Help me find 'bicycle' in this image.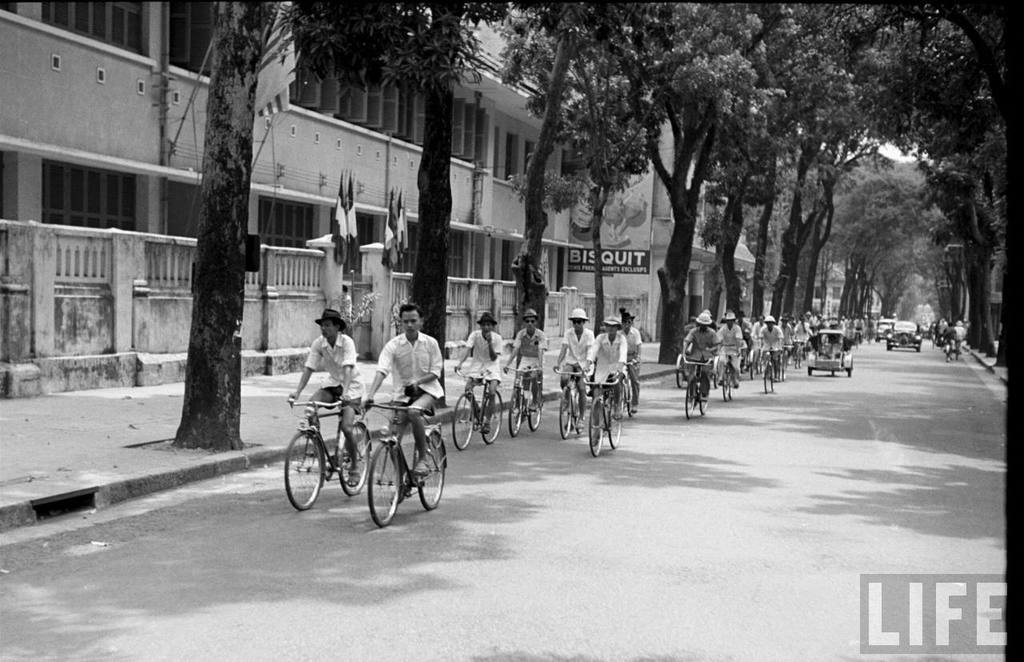
Found it: 582:368:627:455.
